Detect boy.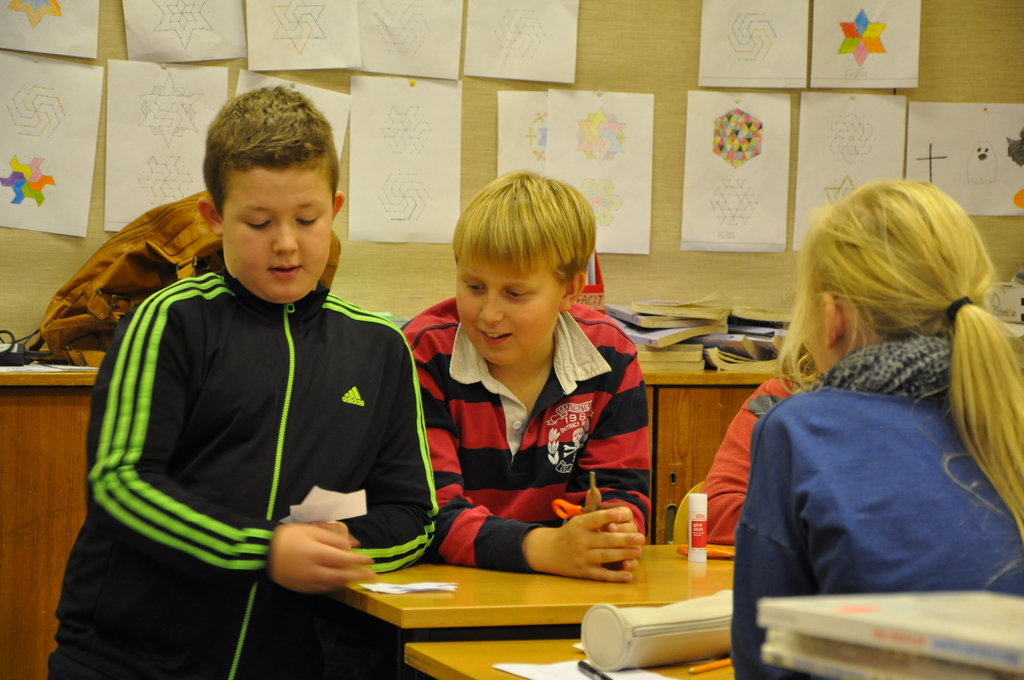
Detected at x1=39, y1=85, x2=451, y2=679.
